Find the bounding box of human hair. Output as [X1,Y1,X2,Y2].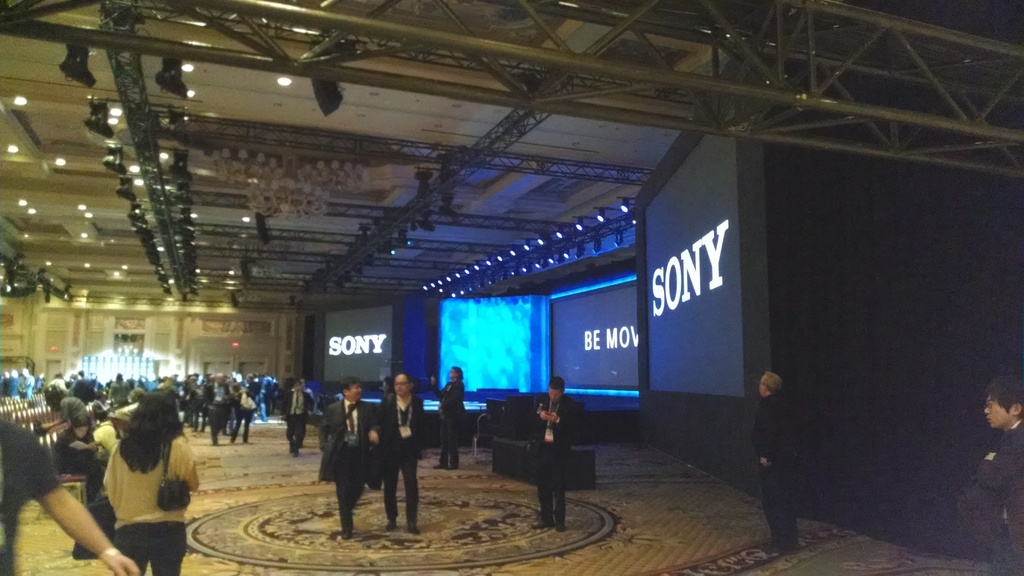
[548,377,566,393].
